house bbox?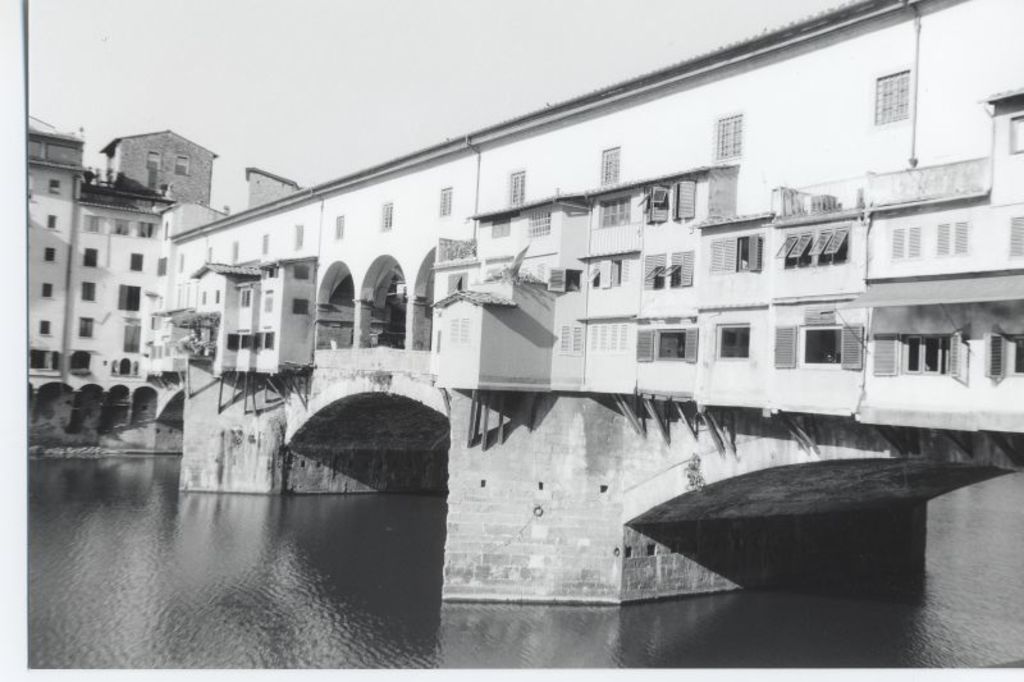
Rect(19, 107, 228, 372)
